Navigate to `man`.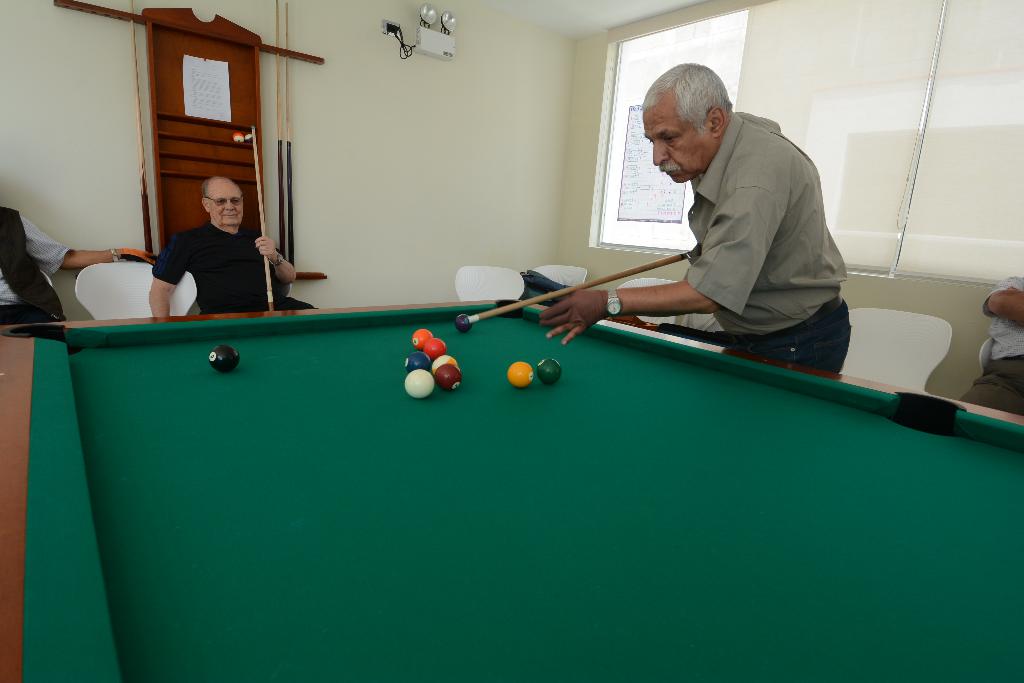
Navigation target: 146/170/310/317.
